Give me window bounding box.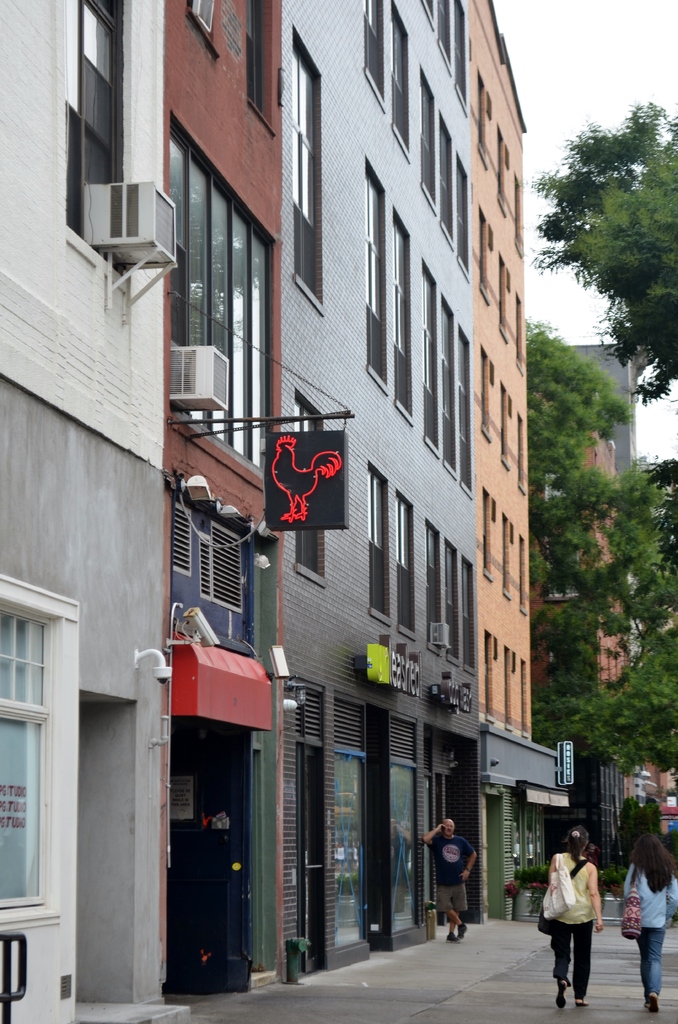
detection(370, 160, 391, 394).
